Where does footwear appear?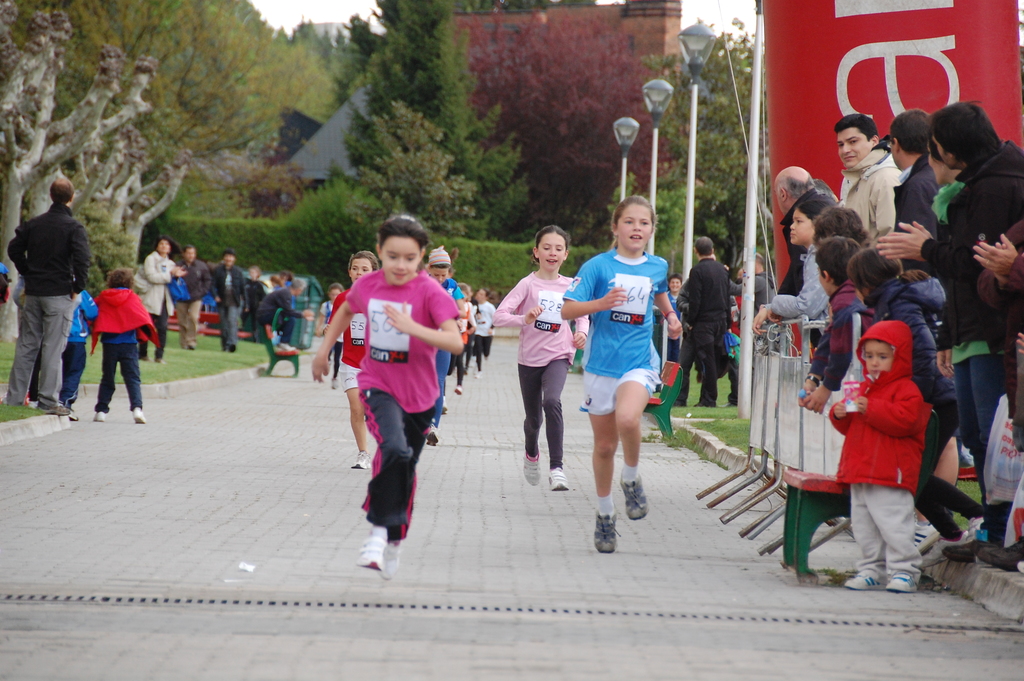
Appears at box=[36, 400, 70, 418].
